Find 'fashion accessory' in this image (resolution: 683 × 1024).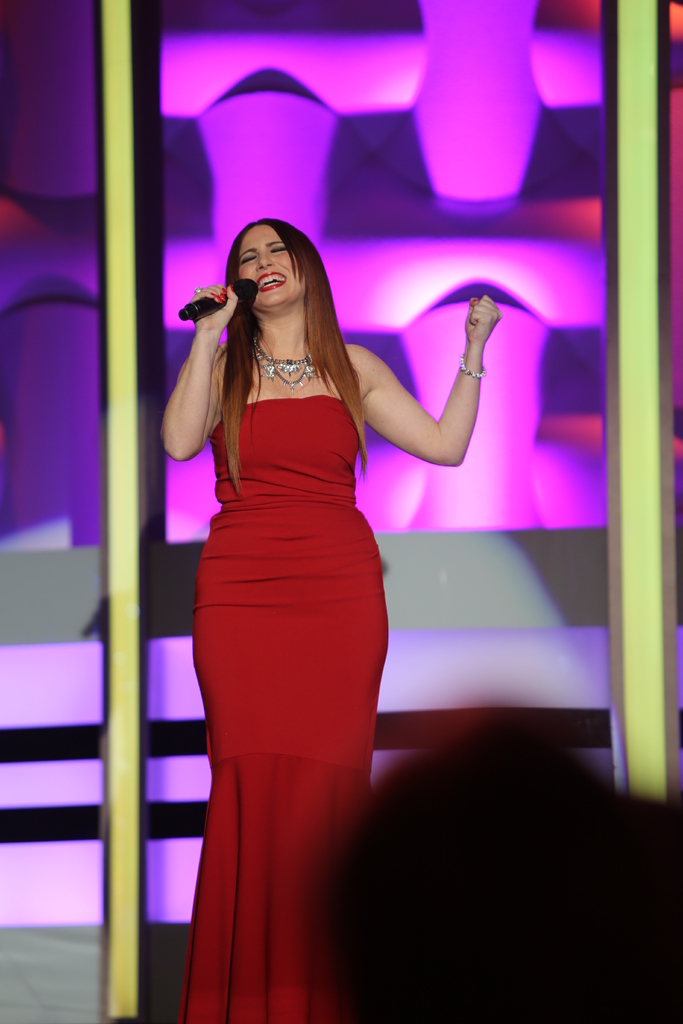
pyautogui.locateOnScreen(453, 360, 491, 381).
